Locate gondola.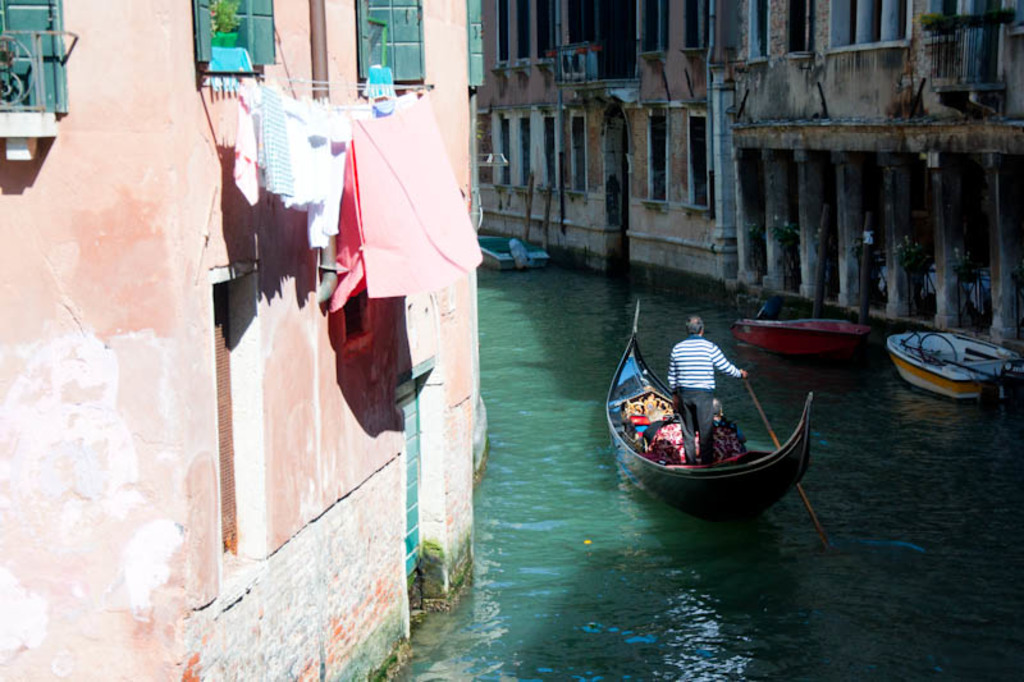
Bounding box: 595, 296, 815, 530.
